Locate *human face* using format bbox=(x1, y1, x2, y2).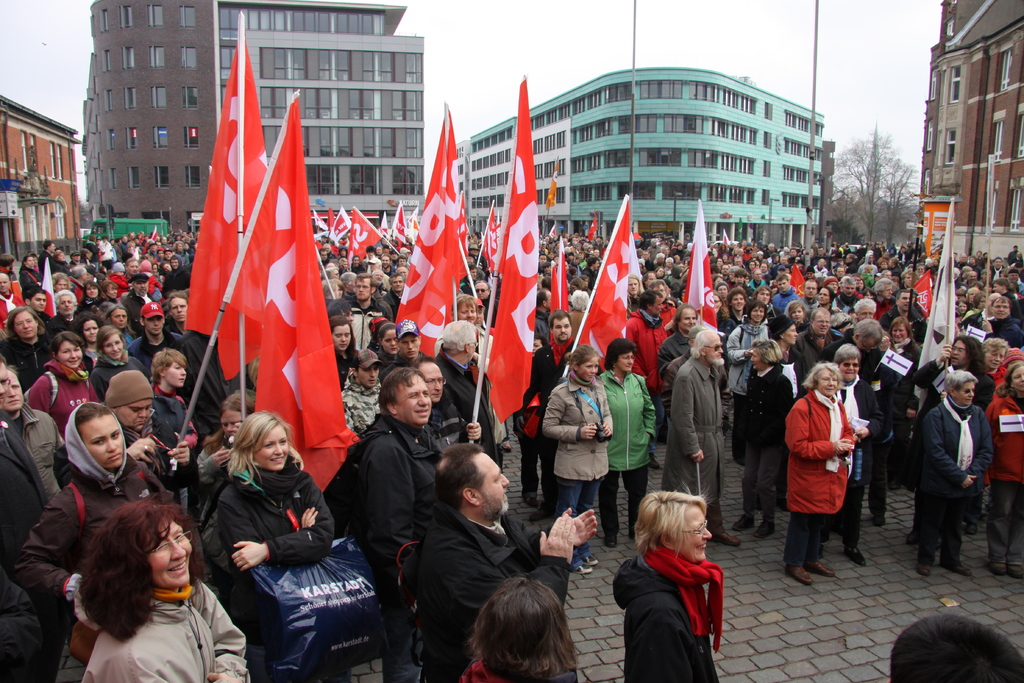
bbox=(817, 368, 840, 397).
